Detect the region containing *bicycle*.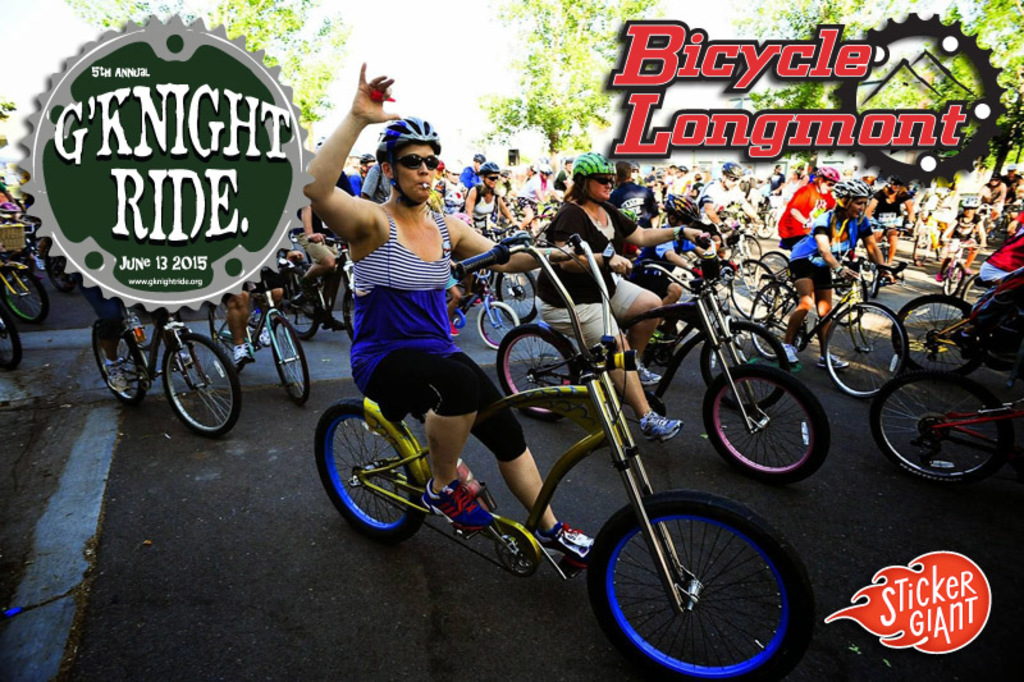
[756,238,804,290].
